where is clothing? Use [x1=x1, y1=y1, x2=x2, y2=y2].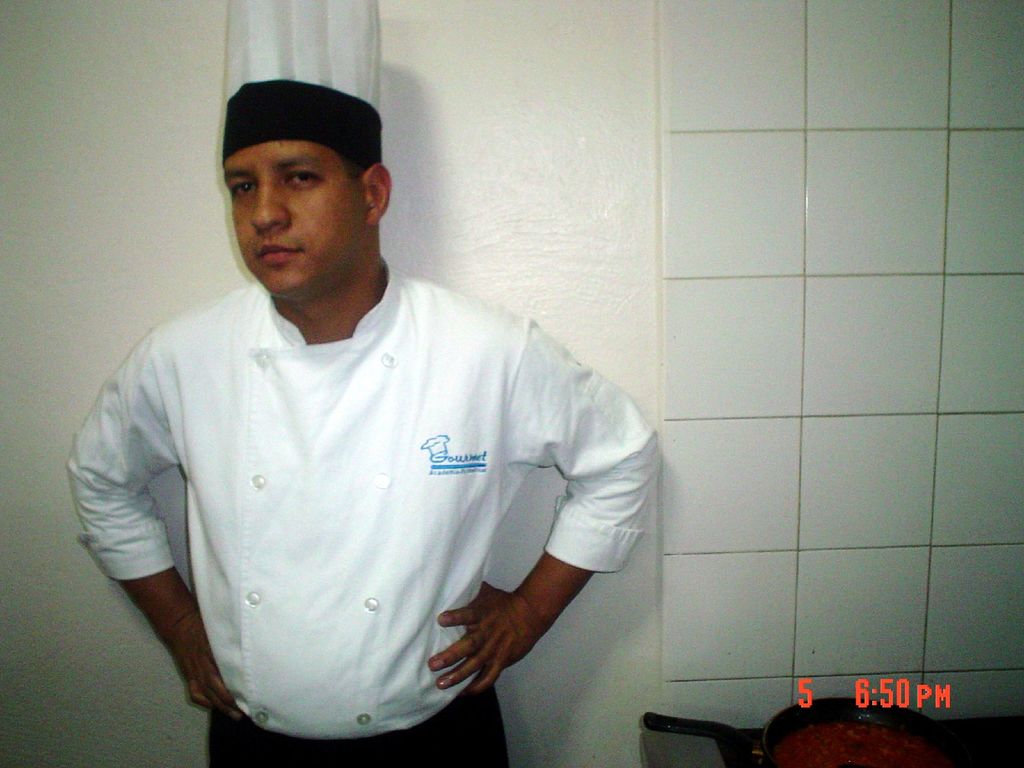
[x1=68, y1=282, x2=655, y2=767].
